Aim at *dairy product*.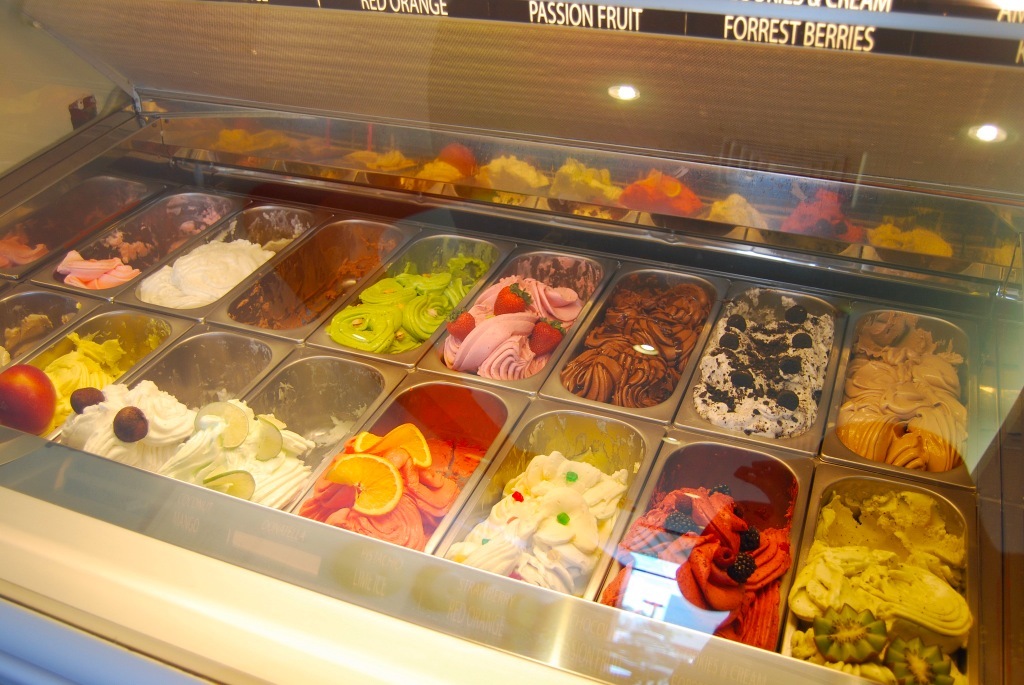
Aimed at box=[783, 501, 965, 672].
